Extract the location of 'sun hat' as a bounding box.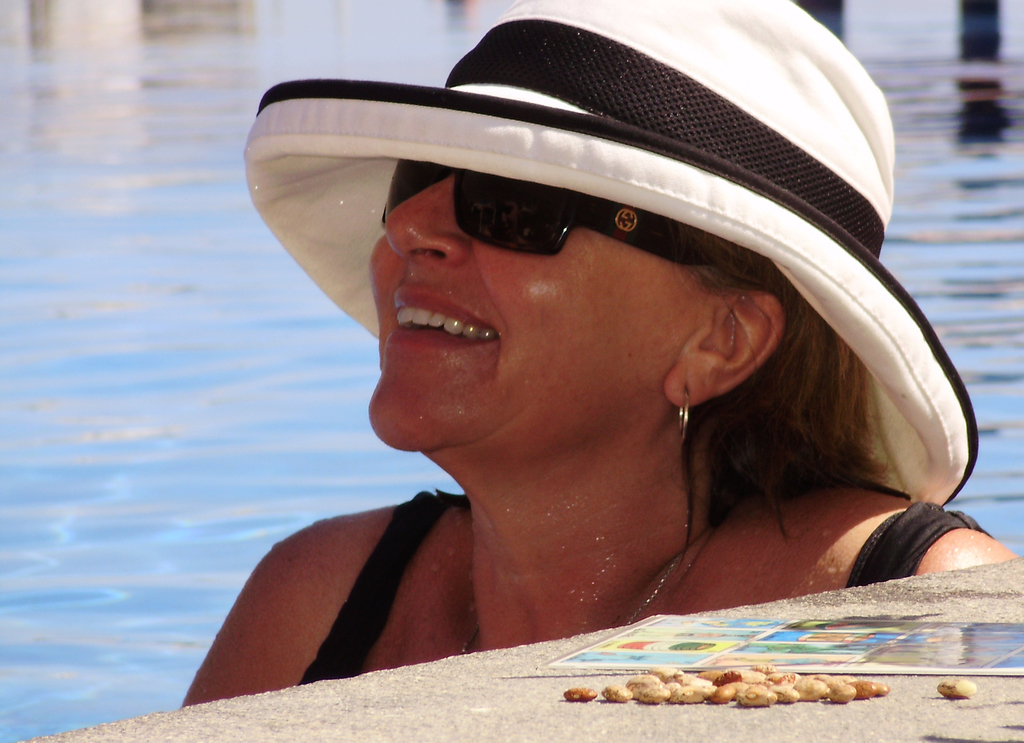
[left=246, top=0, right=984, bottom=515].
